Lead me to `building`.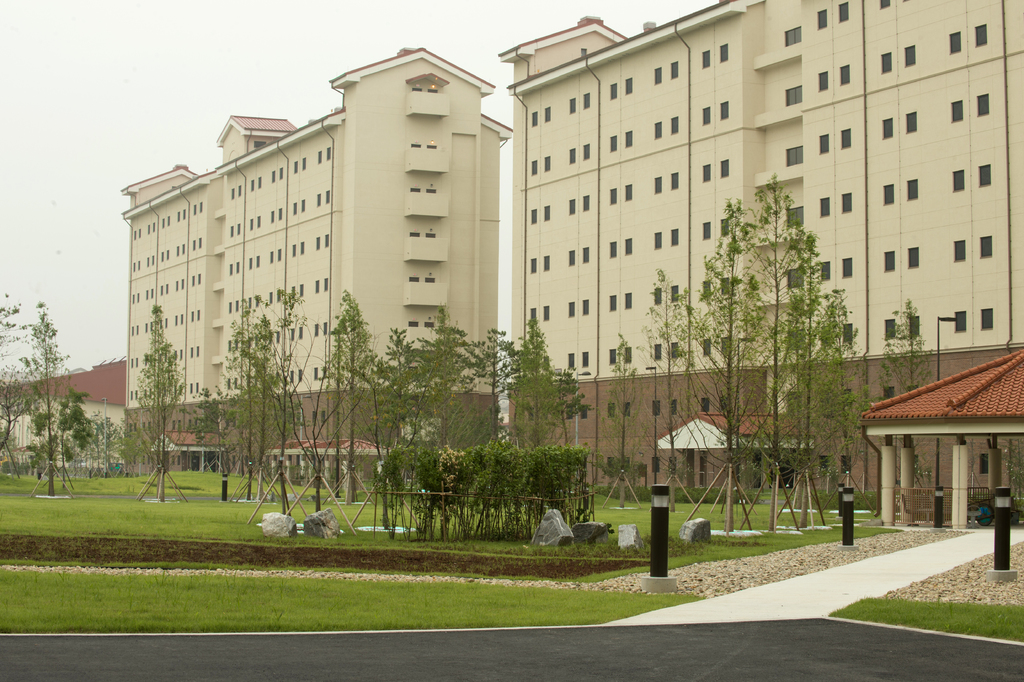
Lead to bbox=[120, 47, 506, 486].
